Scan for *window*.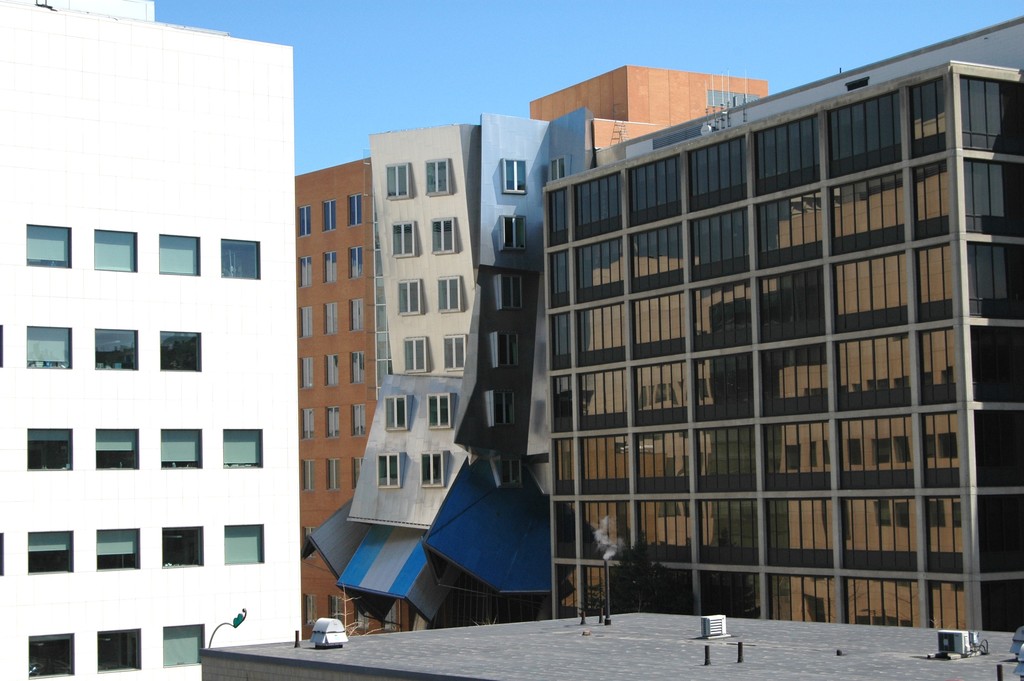
Scan result: BBox(225, 525, 265, 566).
